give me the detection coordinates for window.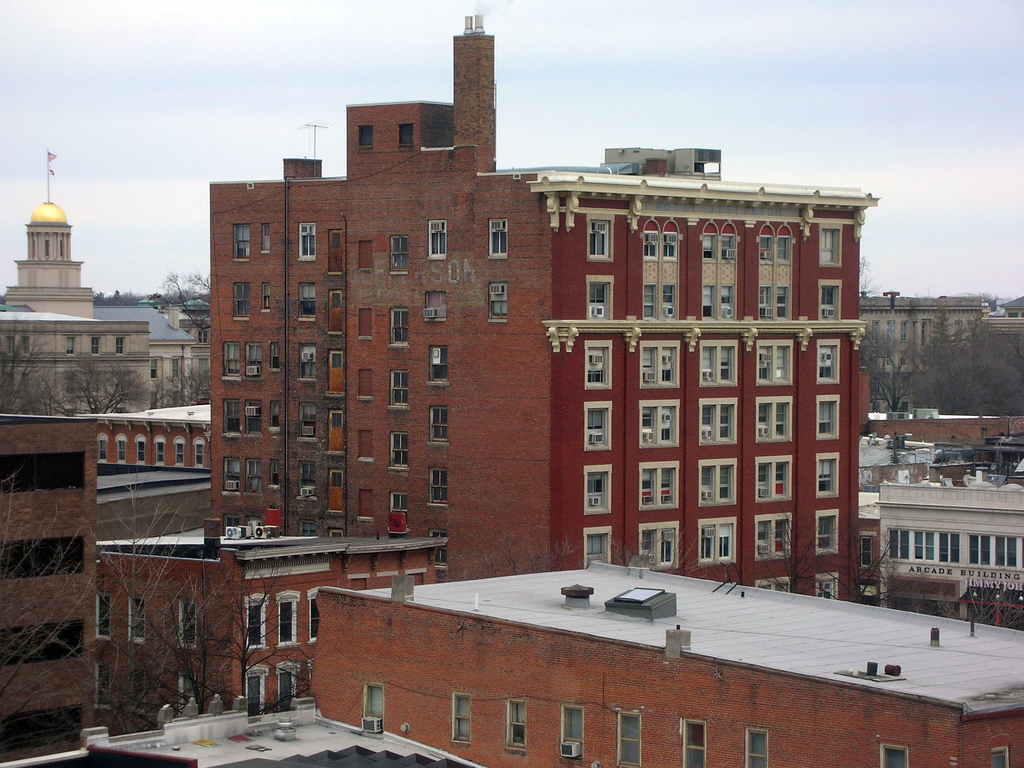
x1=131 y1=597 x2=145 y2=643.
